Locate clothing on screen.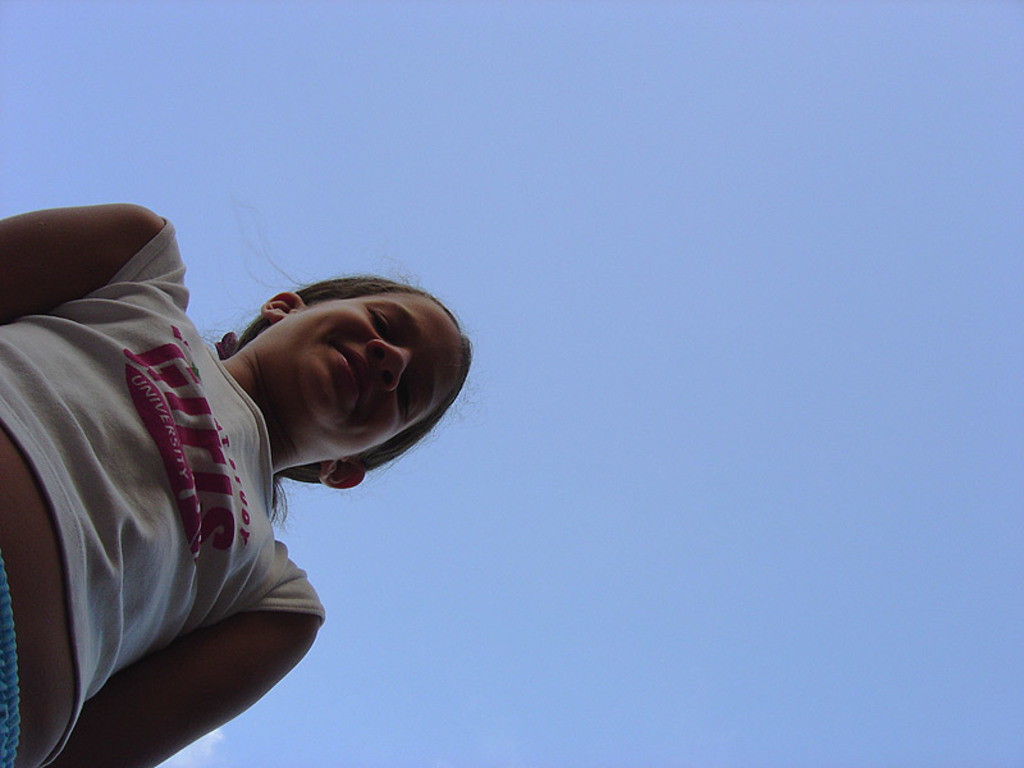
On screen at {"left": 18, "top": 183, "right": 311, "bottom": 759}.
